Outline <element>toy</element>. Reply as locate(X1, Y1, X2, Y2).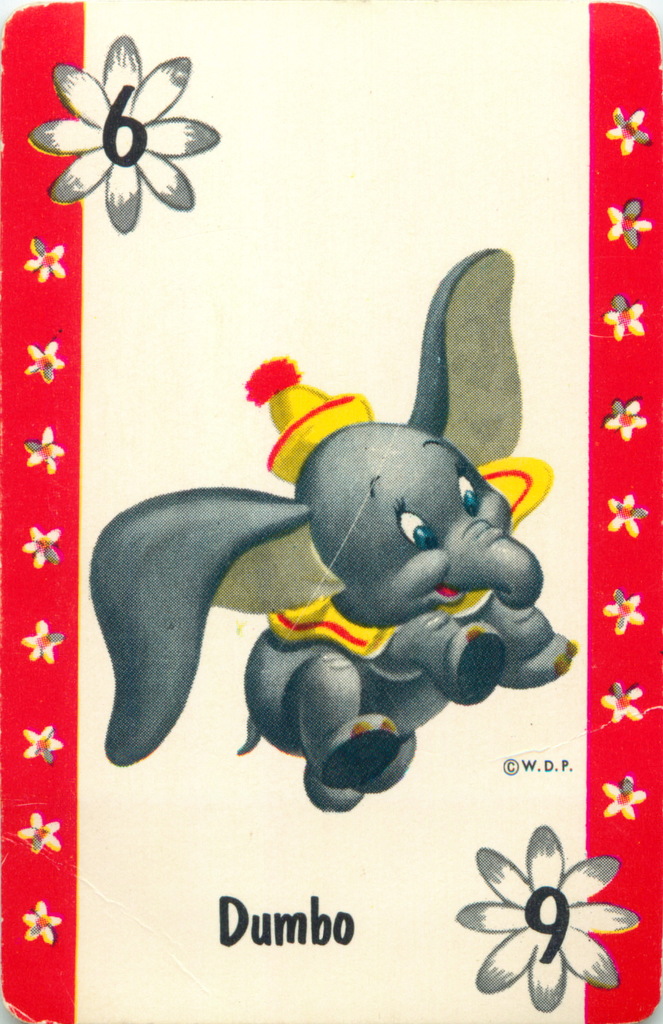
locate(80, 241, 577, 826).
